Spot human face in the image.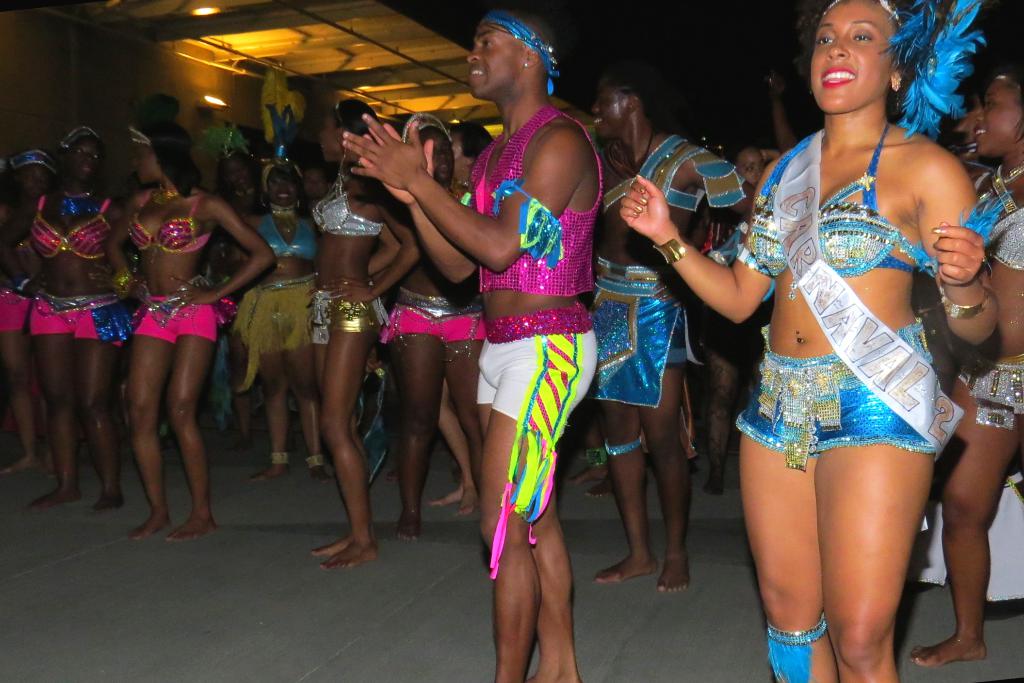
human face found at <box>302,171,322,204</box>.
